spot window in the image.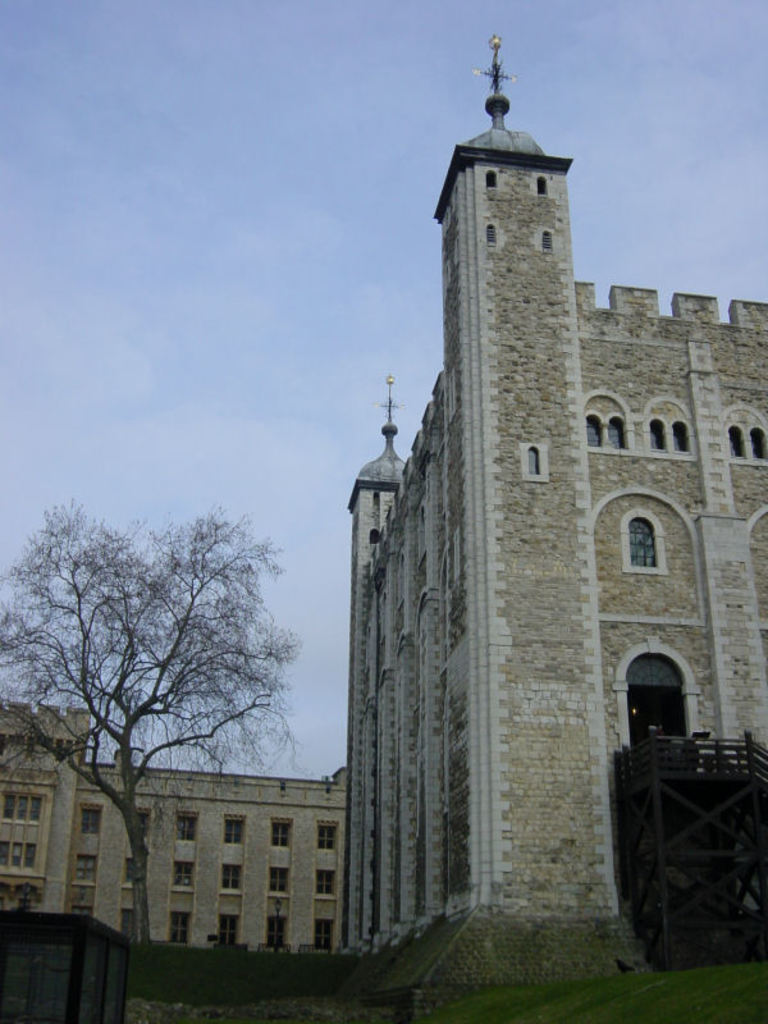
window found at 218/858/238/897.
